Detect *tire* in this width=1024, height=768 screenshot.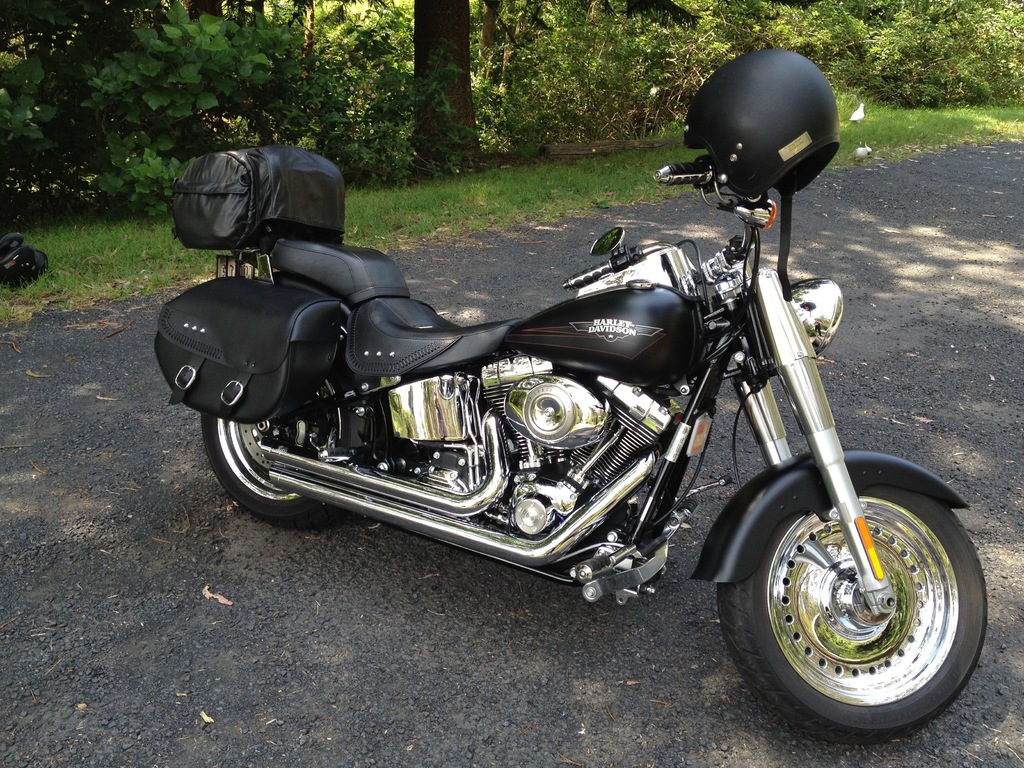
Detection: pyautogui.locateOnScreen(208, 296, 340, 528).
